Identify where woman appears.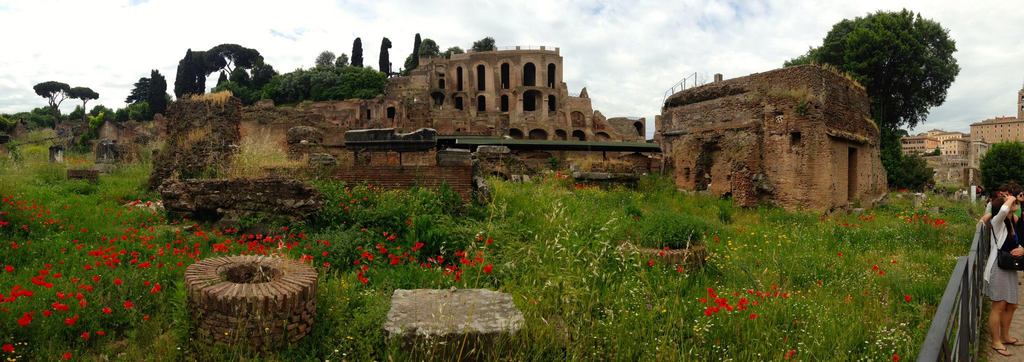
Appears at <box>983,195,1023,354</box>.
